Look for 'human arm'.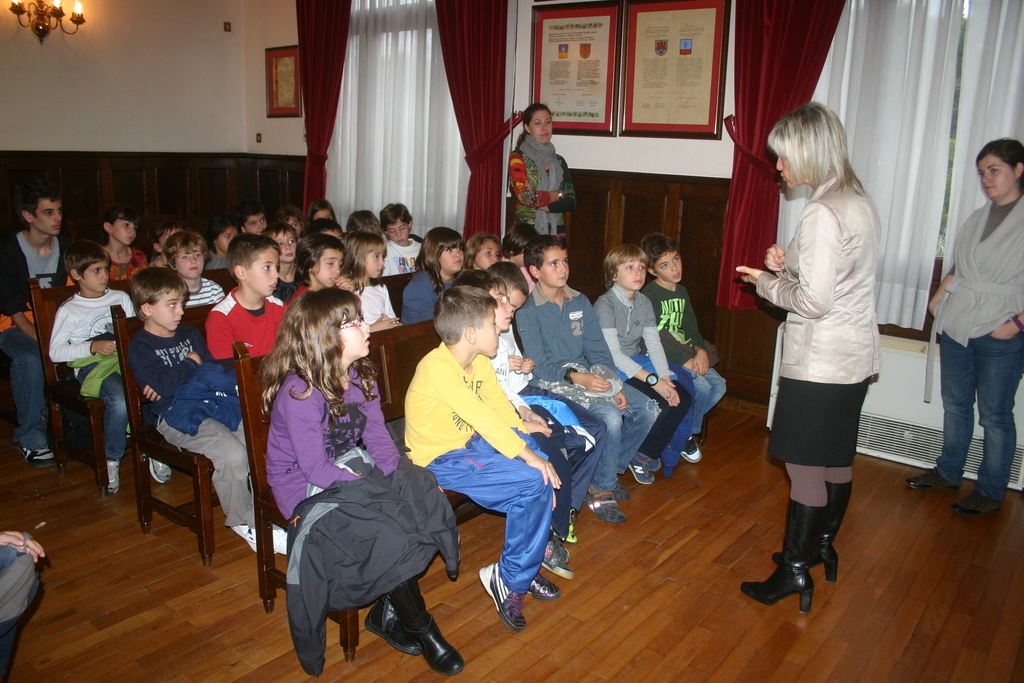
Found: left=4, top=238, right=49, bottom=356.
